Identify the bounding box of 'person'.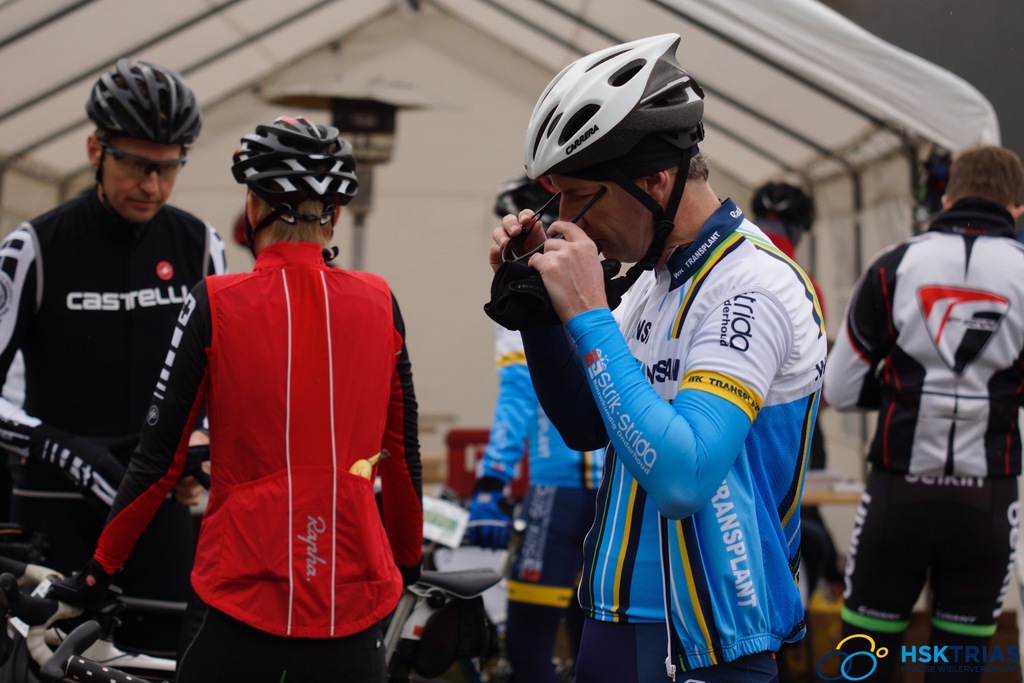
Rect(55, 112, 424, 682).
